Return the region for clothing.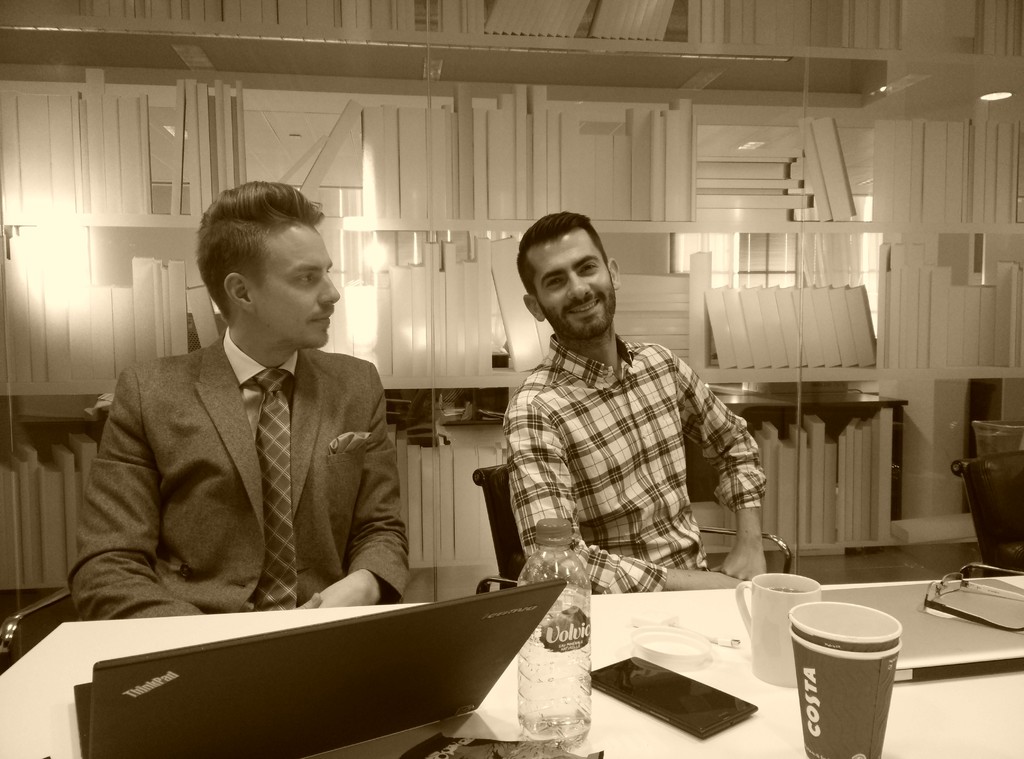
{"x1": 510, "y1": 332, "x2": 771, "y2": 595}.
